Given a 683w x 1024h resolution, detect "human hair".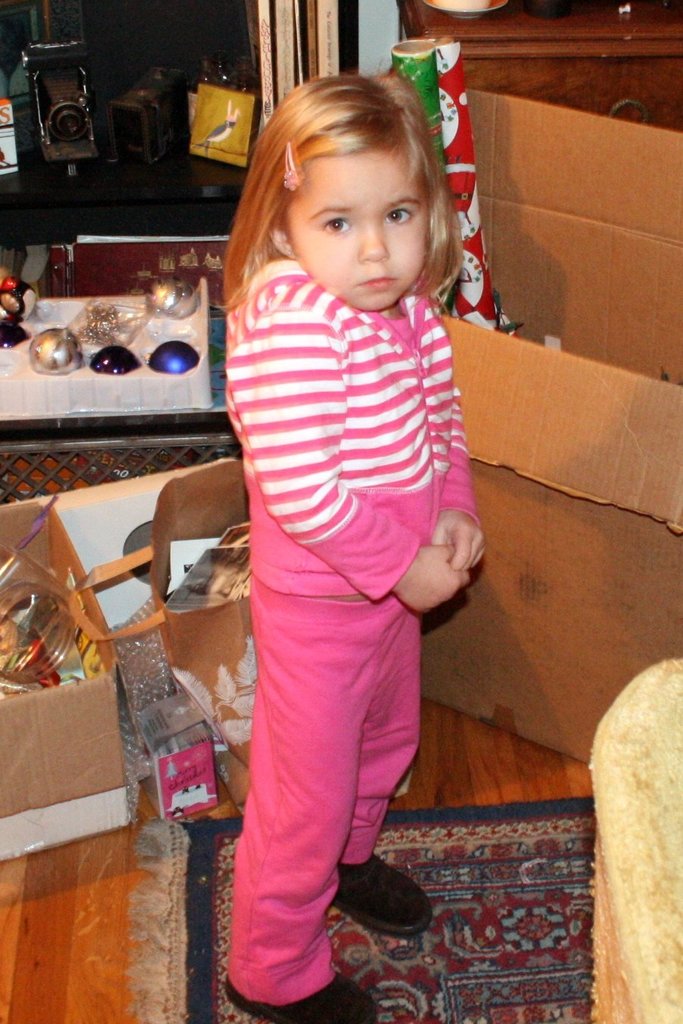
<bbox>236, 55, 472, 326</bbox>.
